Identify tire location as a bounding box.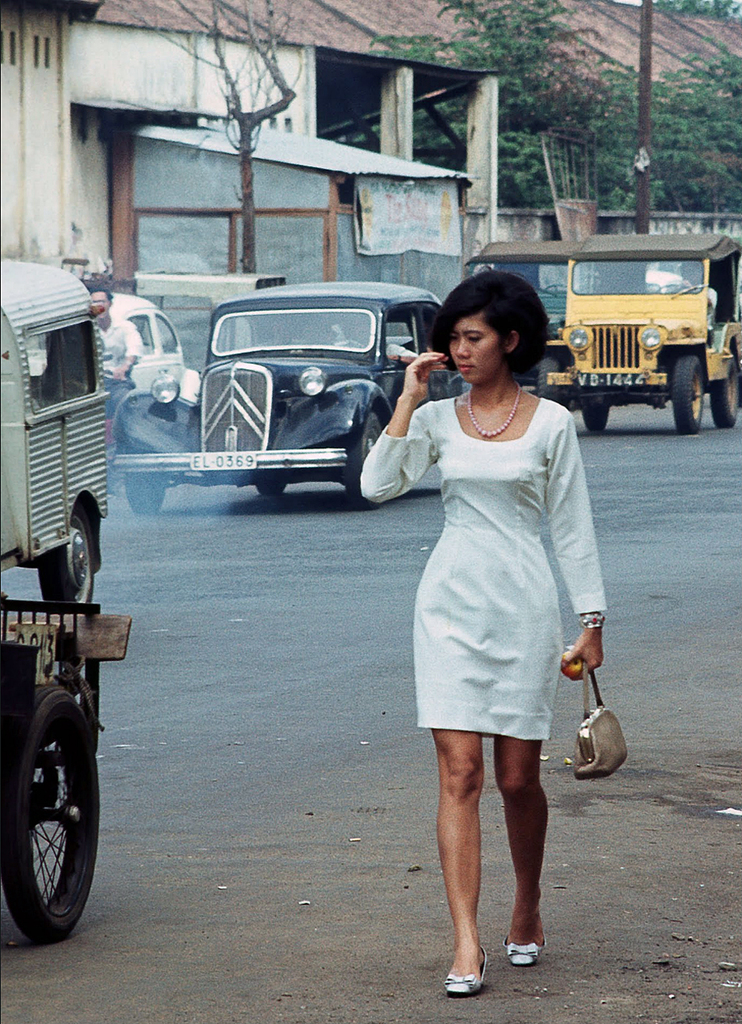
<box>257,473,290,505</box>.
